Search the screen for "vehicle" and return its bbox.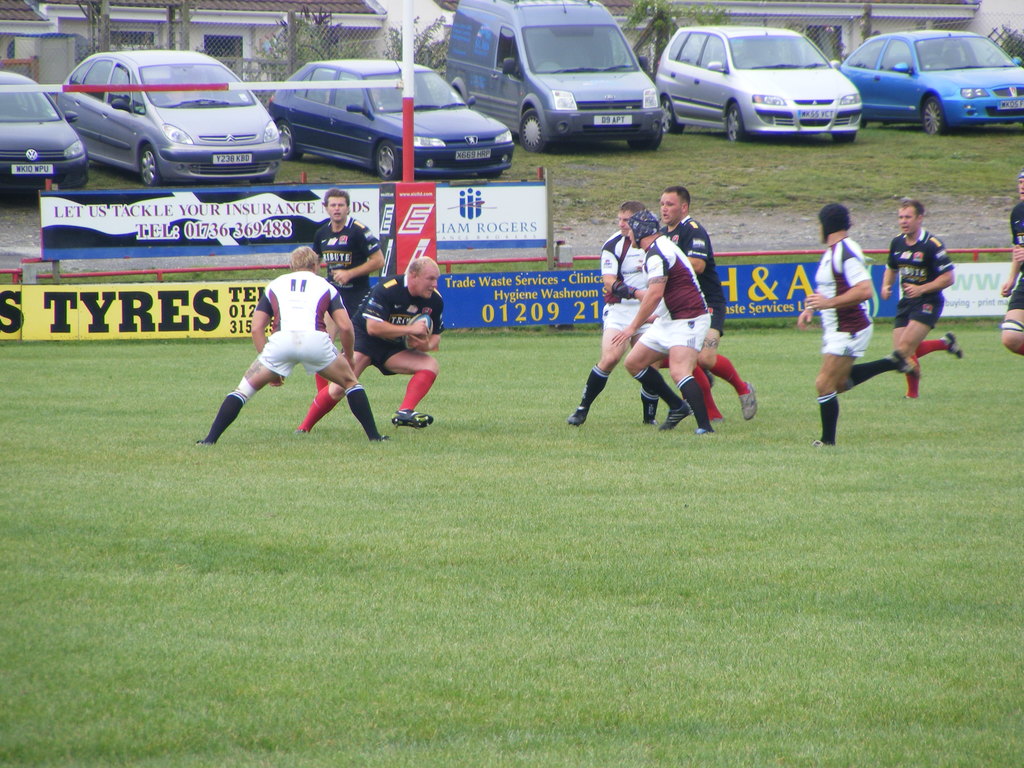
Found: l=837, t=29, r=1023, b=135.
